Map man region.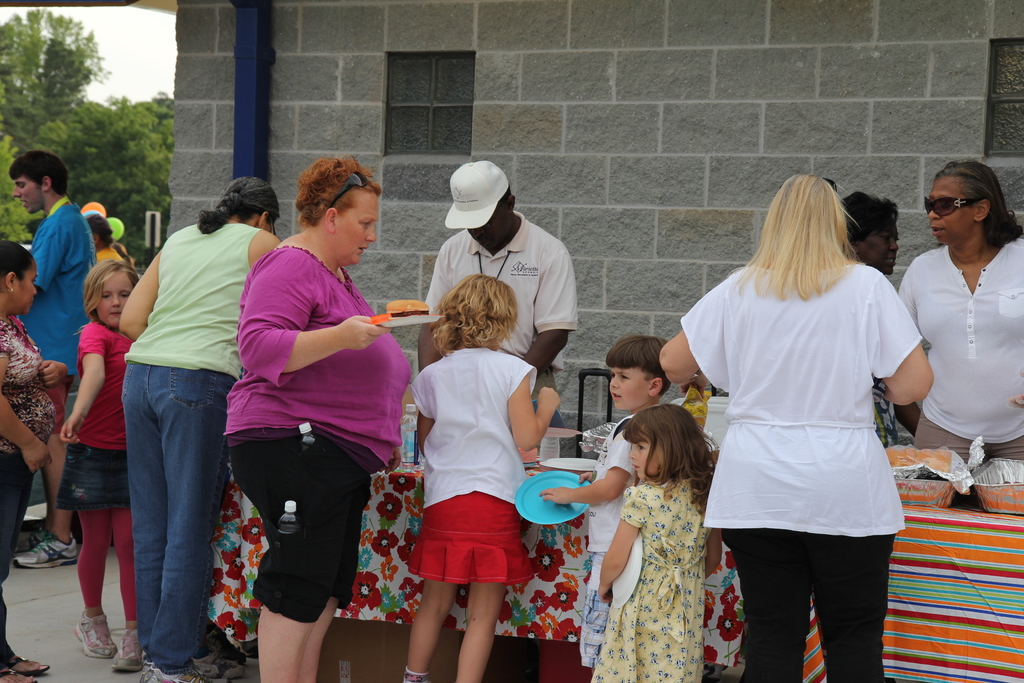
Mapped to [x1=408, y1=154, x2=588, y2=682].
